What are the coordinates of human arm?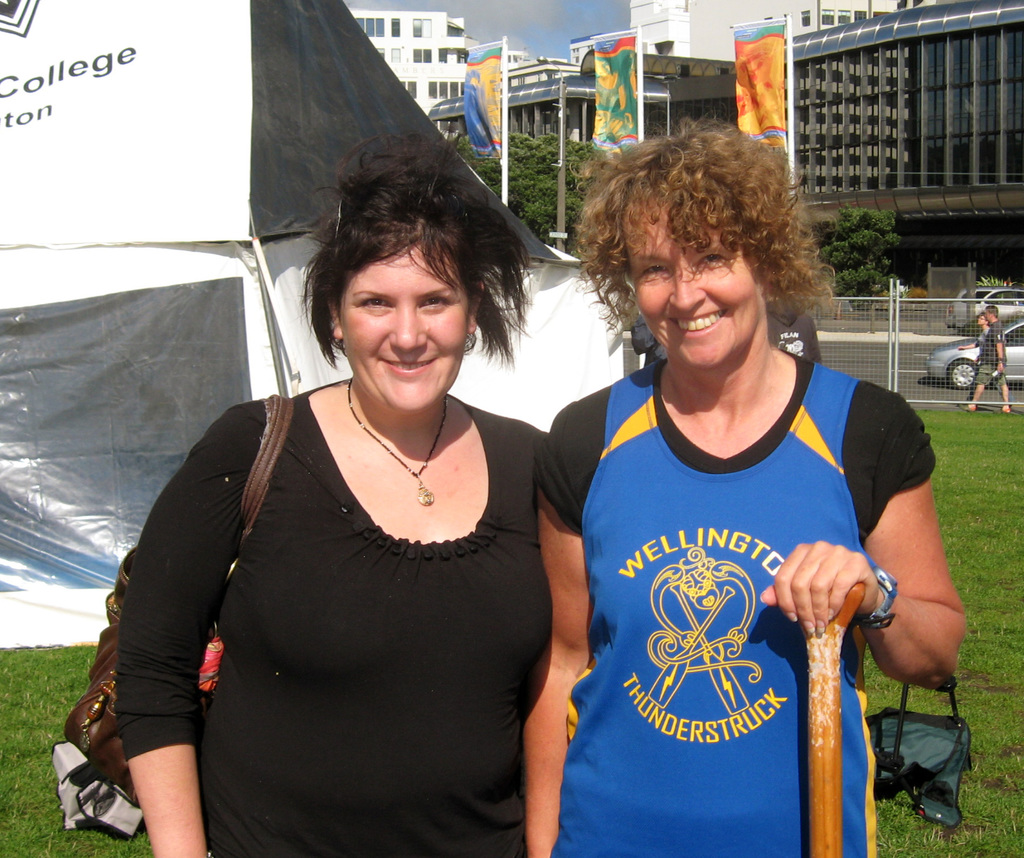
[x1=516, y1=400, x2=586, y2=857].
